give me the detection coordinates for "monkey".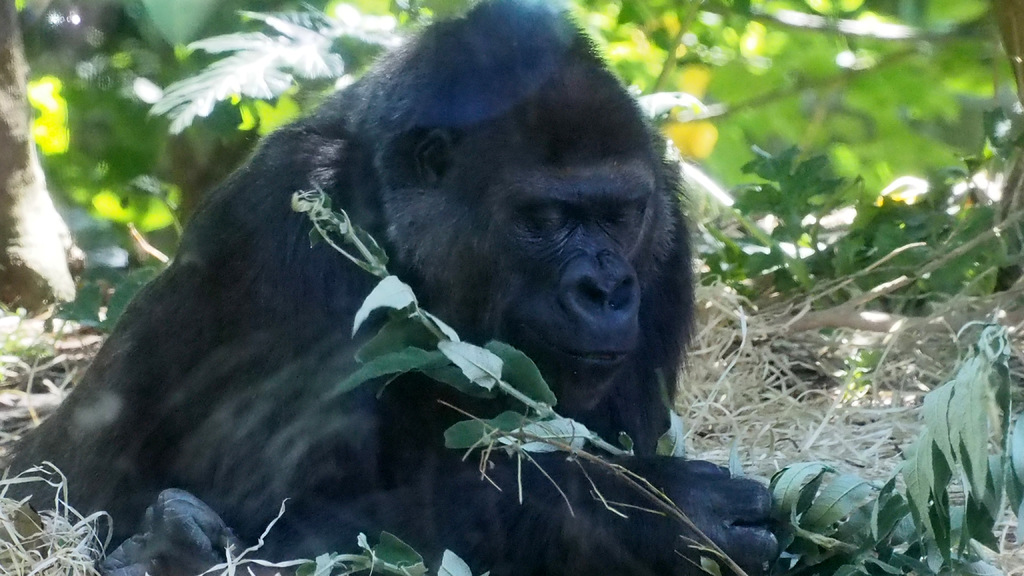
[x1=0, y1=0, x2=779, y2=575].
